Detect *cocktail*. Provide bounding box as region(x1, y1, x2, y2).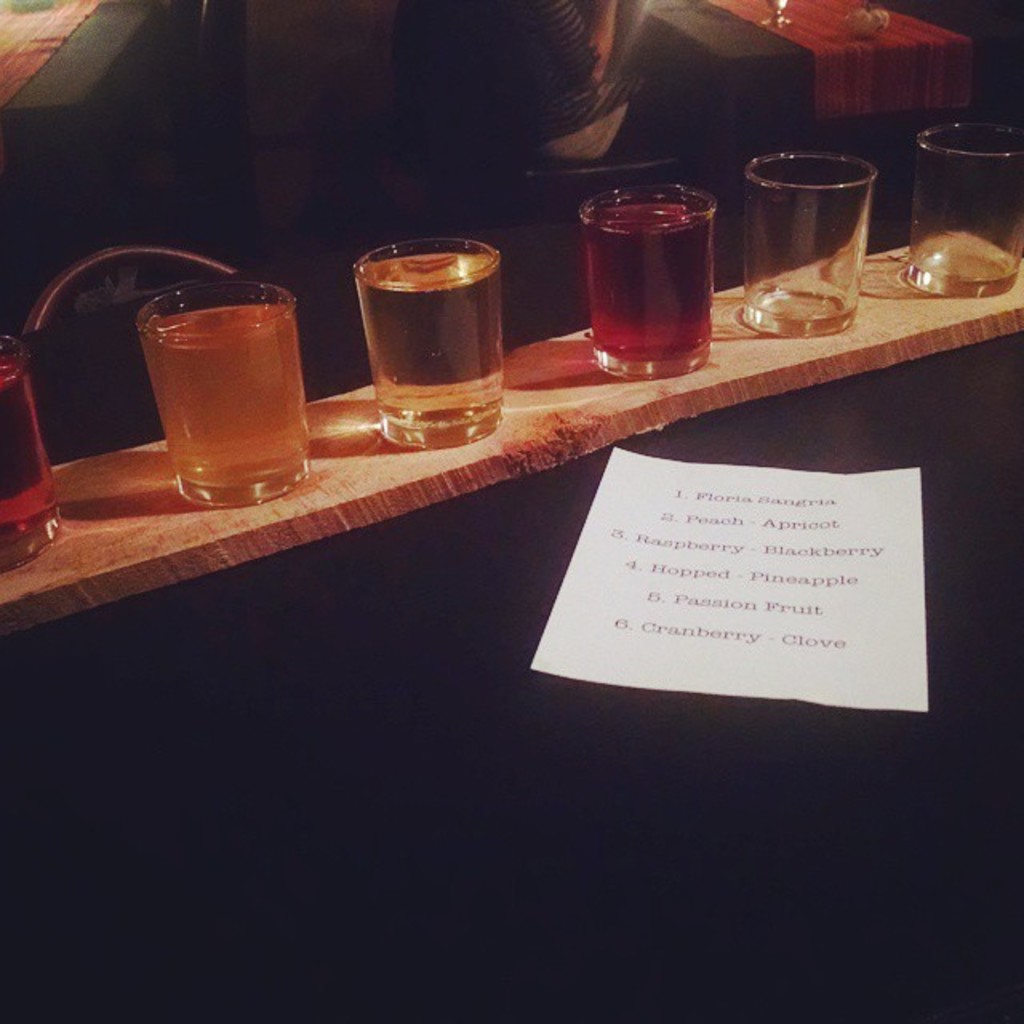
region(354, 240, 501, 442).
